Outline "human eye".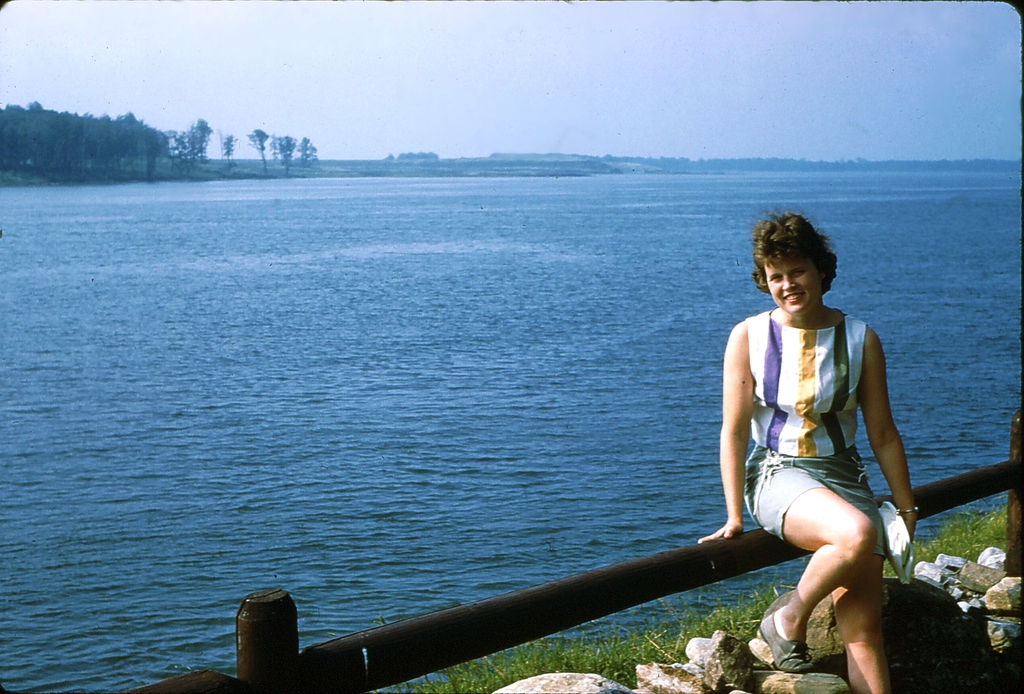
Outline: bbox(766, 271, 781, 284).
